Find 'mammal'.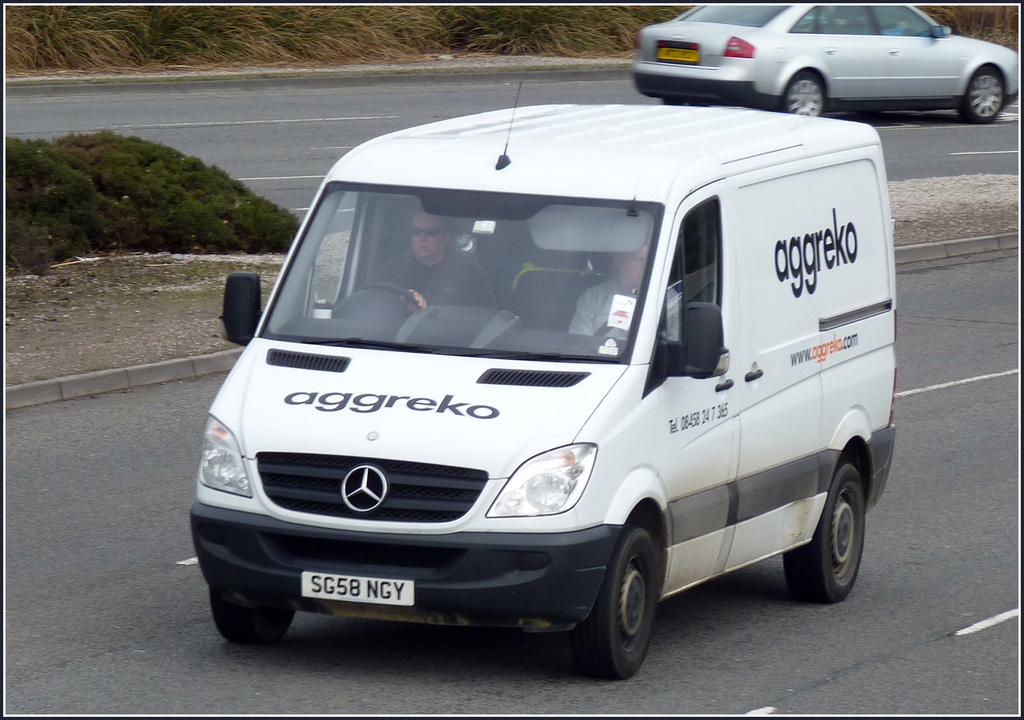
region(566, 244, 686, 349).
